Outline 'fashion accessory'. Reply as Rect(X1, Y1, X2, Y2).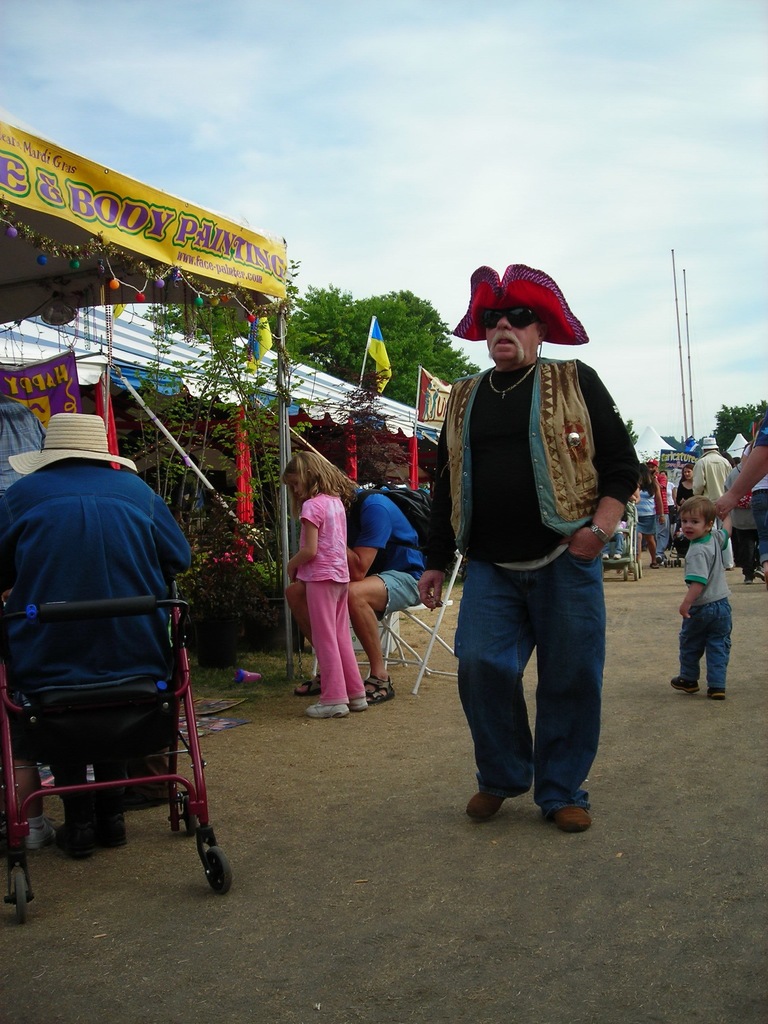
Rect(27, 815, 56, 849).
